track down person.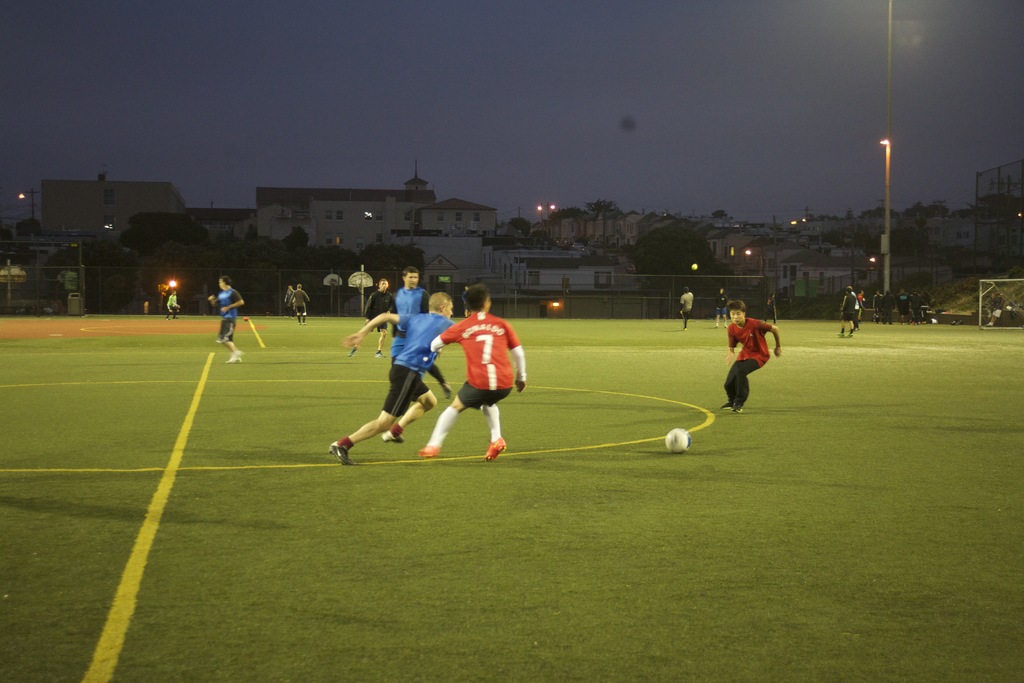
Tracked to <bbox>714, 283, 729, 330</bbox>.
